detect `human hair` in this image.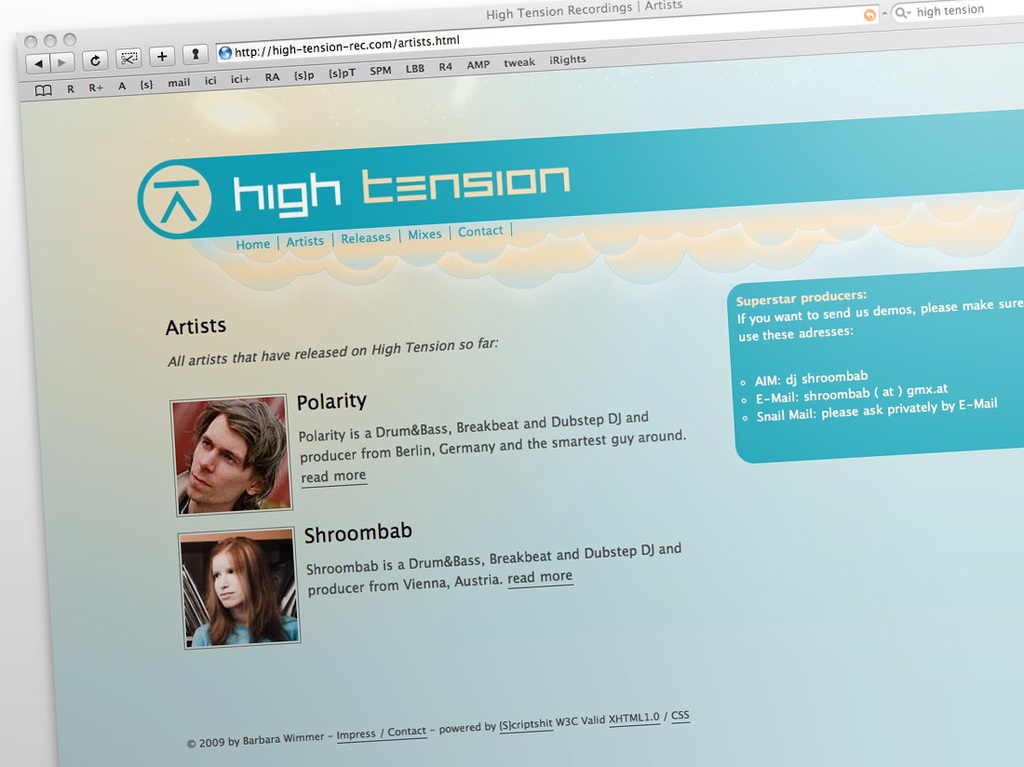
Detection: bbox(200, 532, 291, 644).
